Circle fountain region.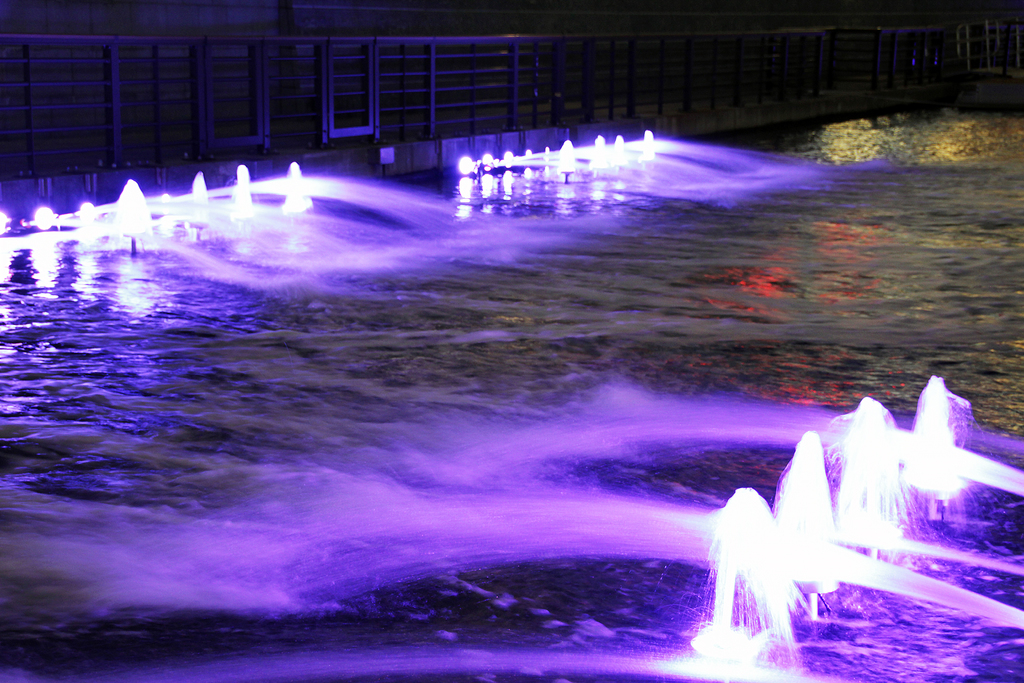
Region: 456:131:652:181.
